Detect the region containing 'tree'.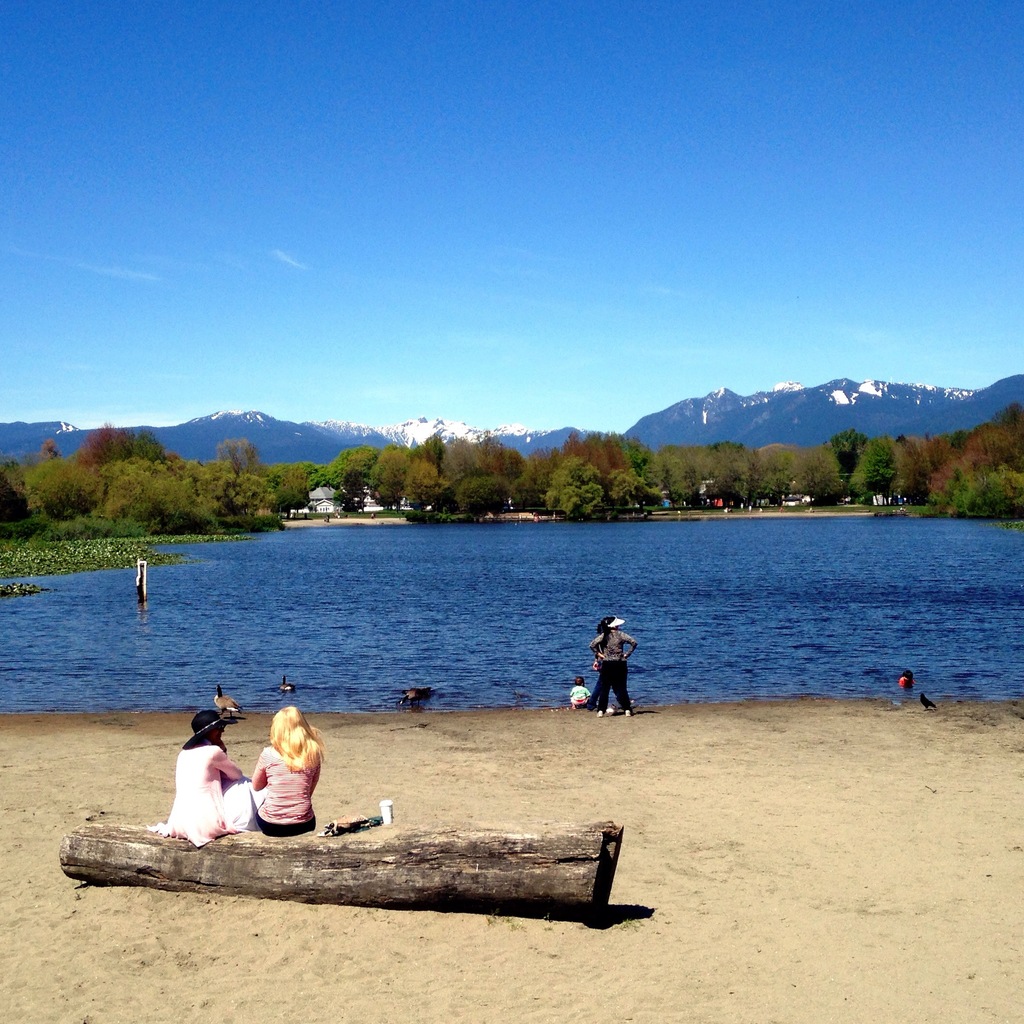
select_region(644, 435, 712, 495).
